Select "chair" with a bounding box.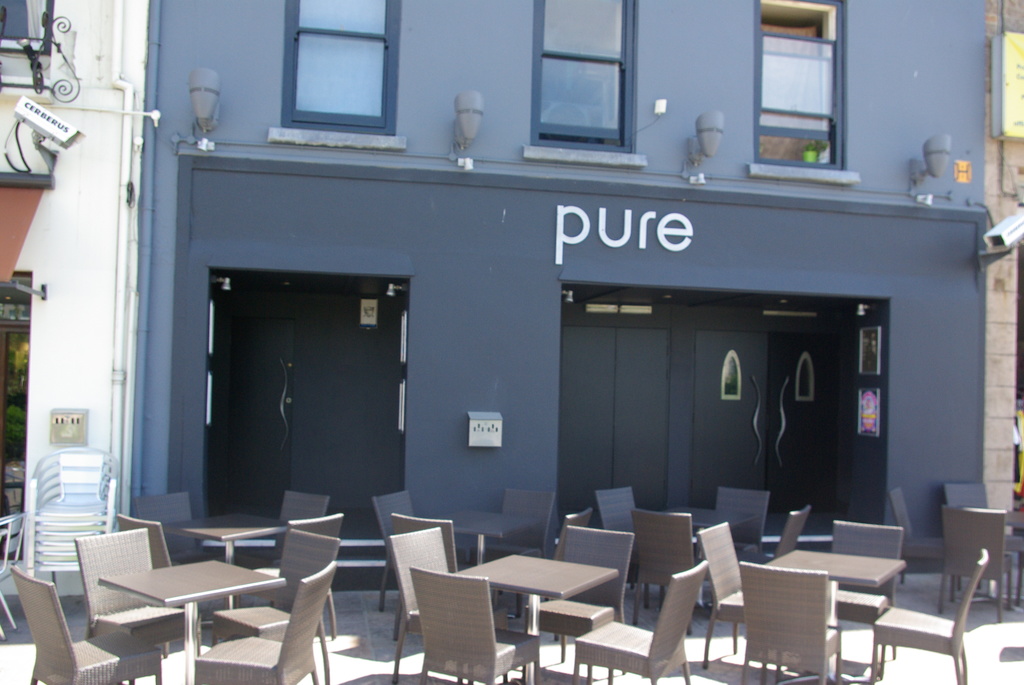
[x1=283, y1=489, x2=334, y2=522].
